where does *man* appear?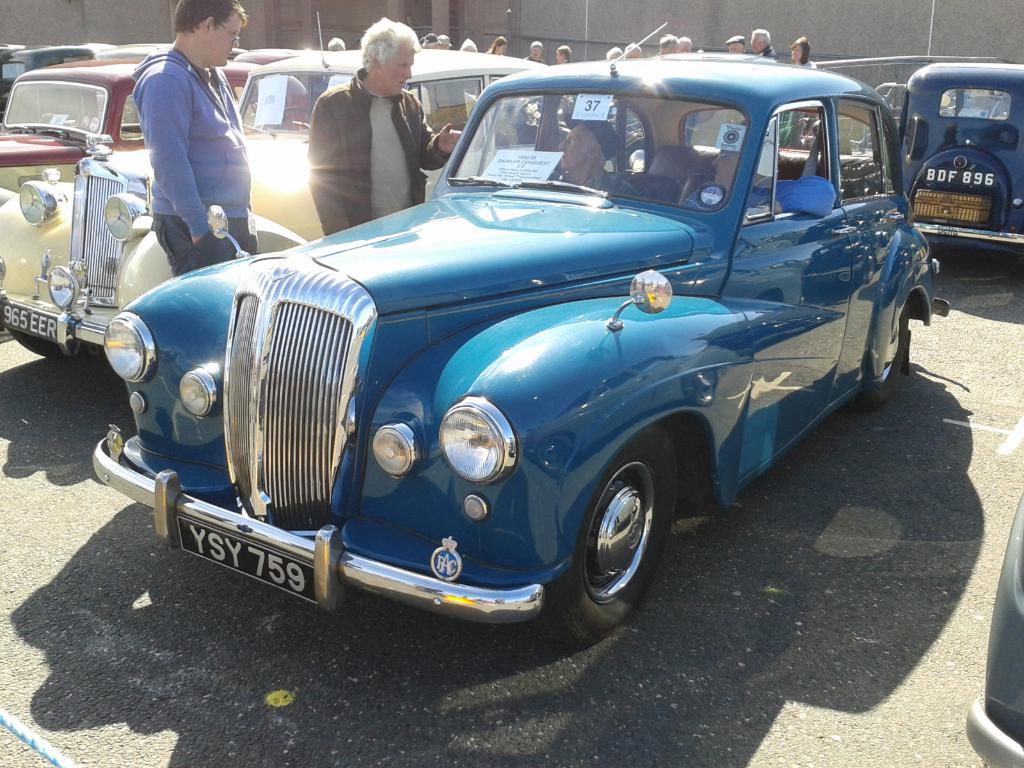
Appears at 520, 39, 546, 63.
